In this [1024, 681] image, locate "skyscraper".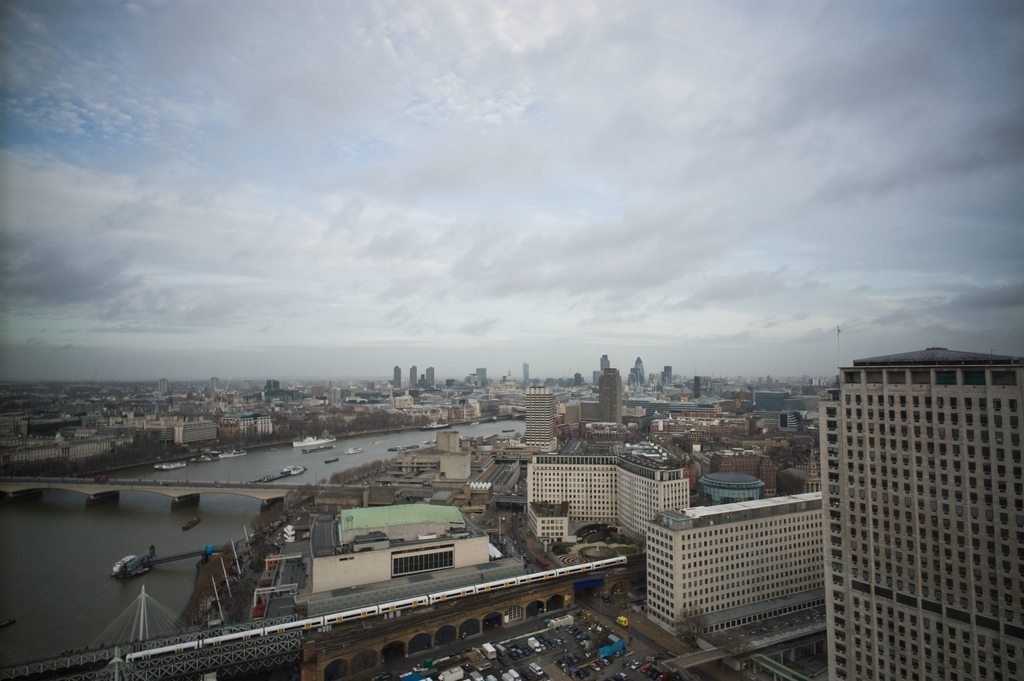
Bounding box: l=529, t=452, r=689, b=535.
